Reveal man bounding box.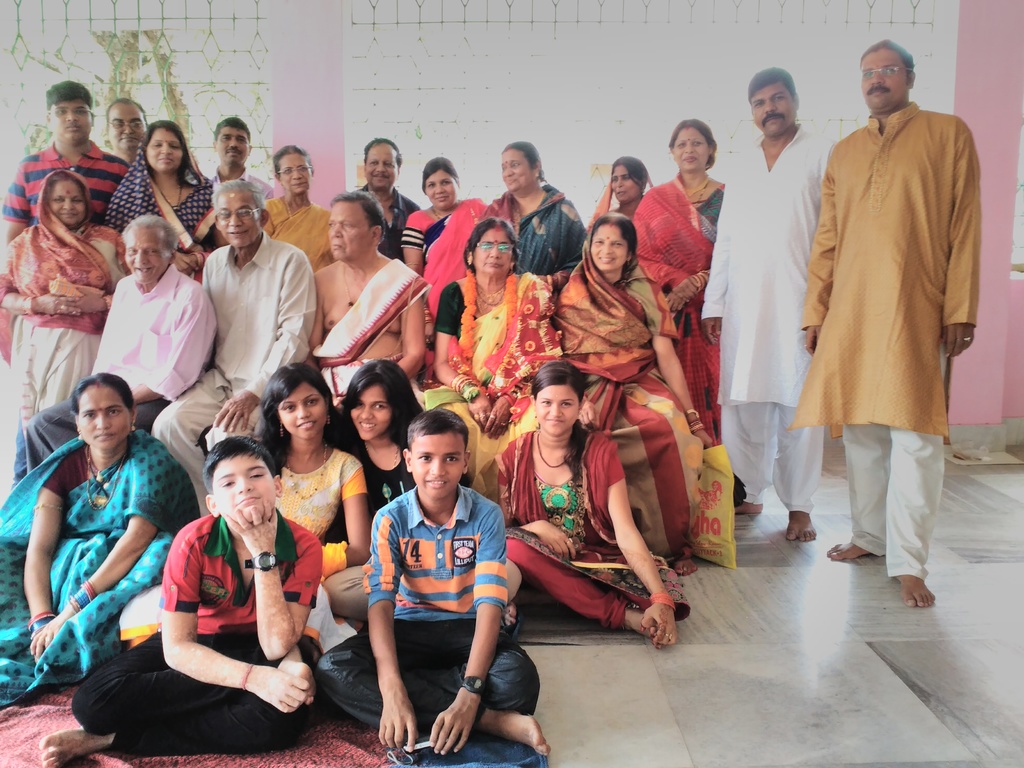
Revealed: [151,177,310,506].
